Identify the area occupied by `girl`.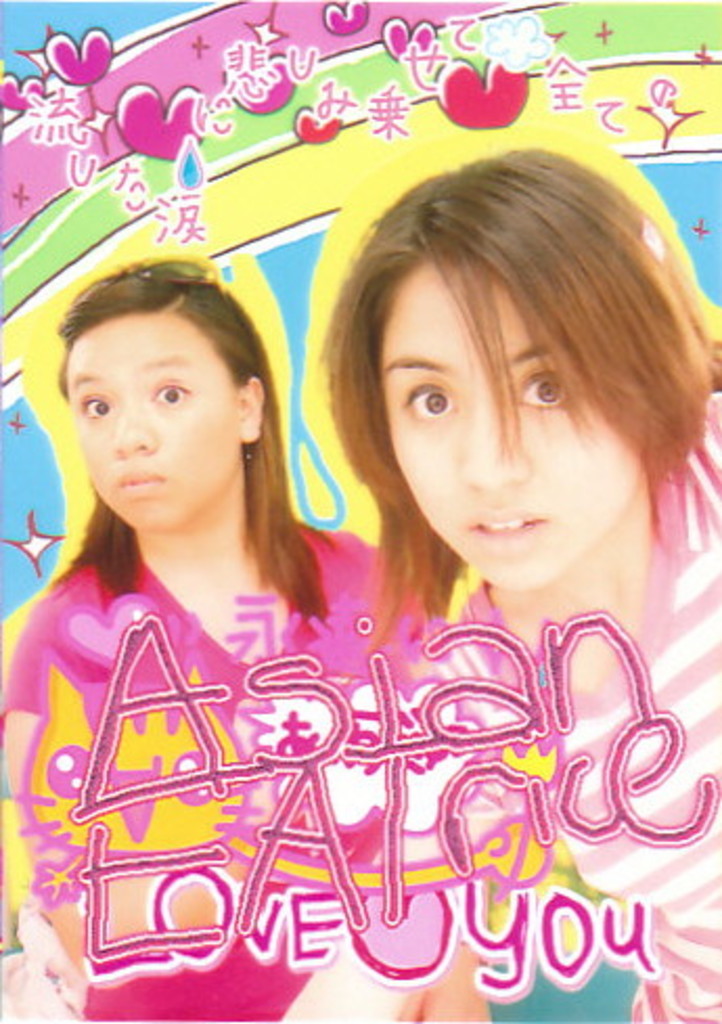
Area: [352,140,720,1022].
